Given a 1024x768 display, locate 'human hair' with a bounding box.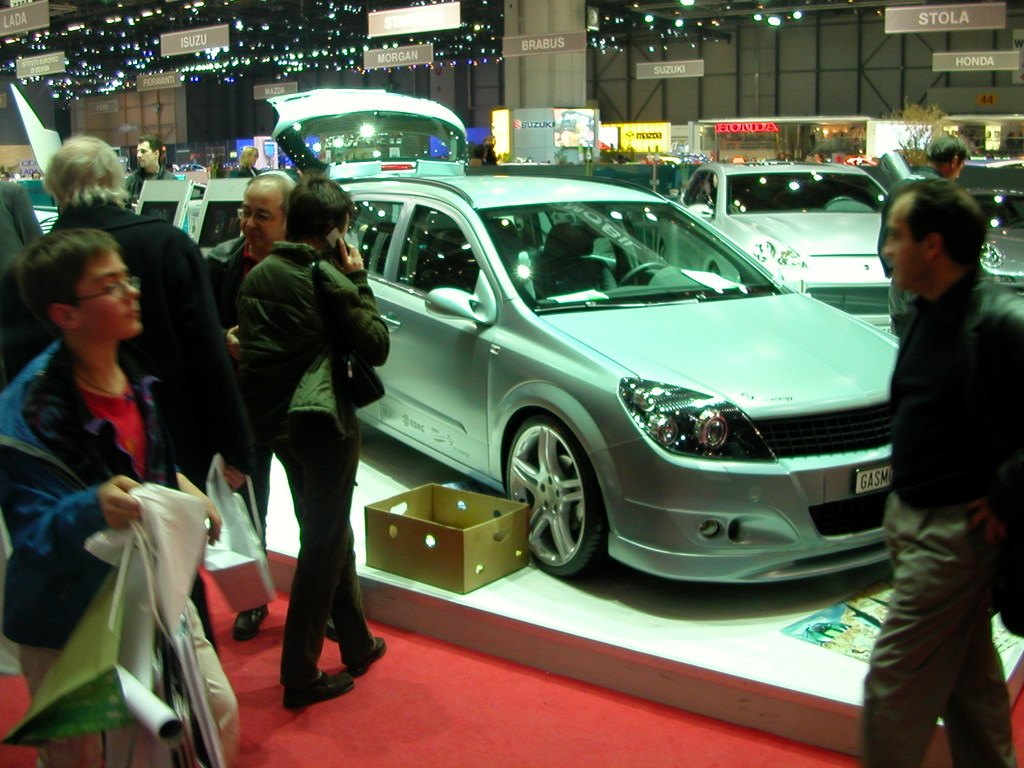
Located: {"x1": 244, "y1": 173, "x2": 298, "y2": 218}.
